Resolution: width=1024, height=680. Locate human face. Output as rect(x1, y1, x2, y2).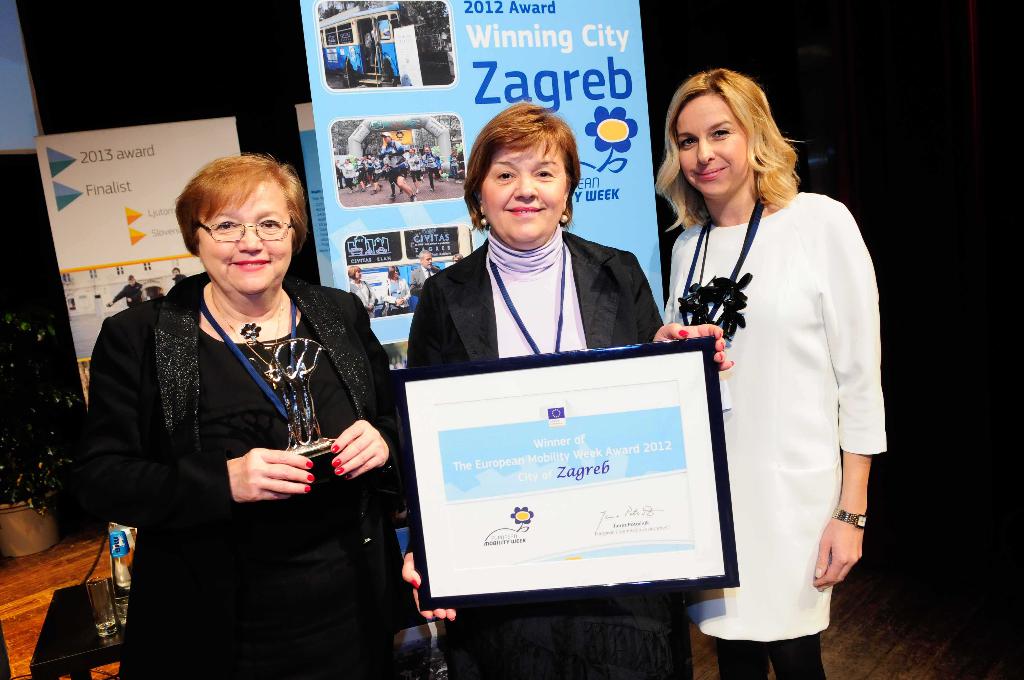
rect(676, 92, 756, 196).
